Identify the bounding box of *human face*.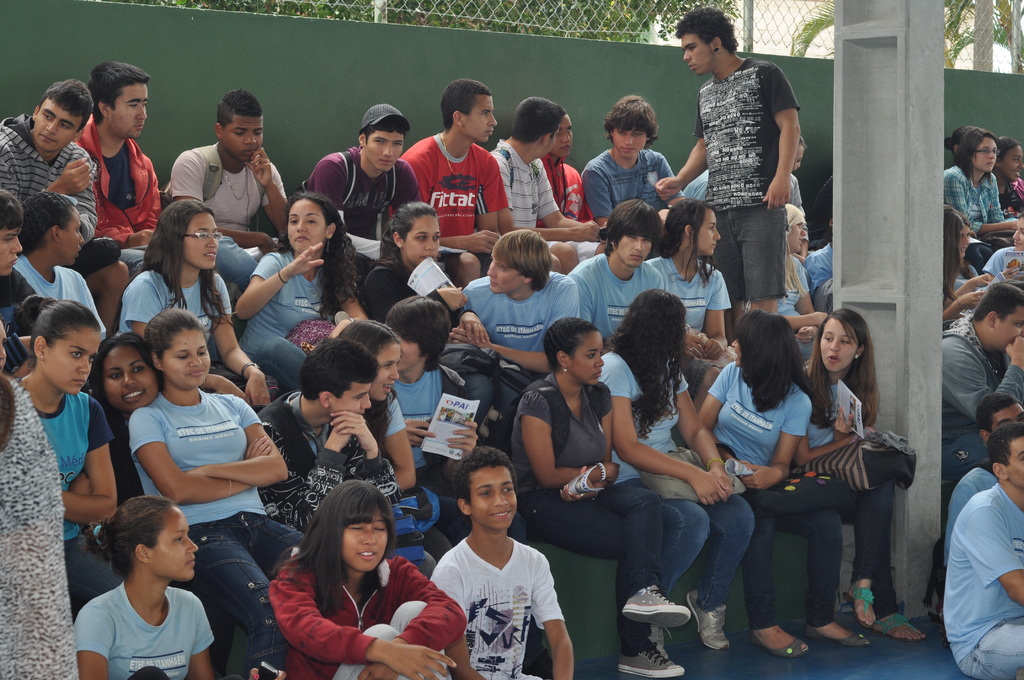
<box>47,329,105,397</box>.
